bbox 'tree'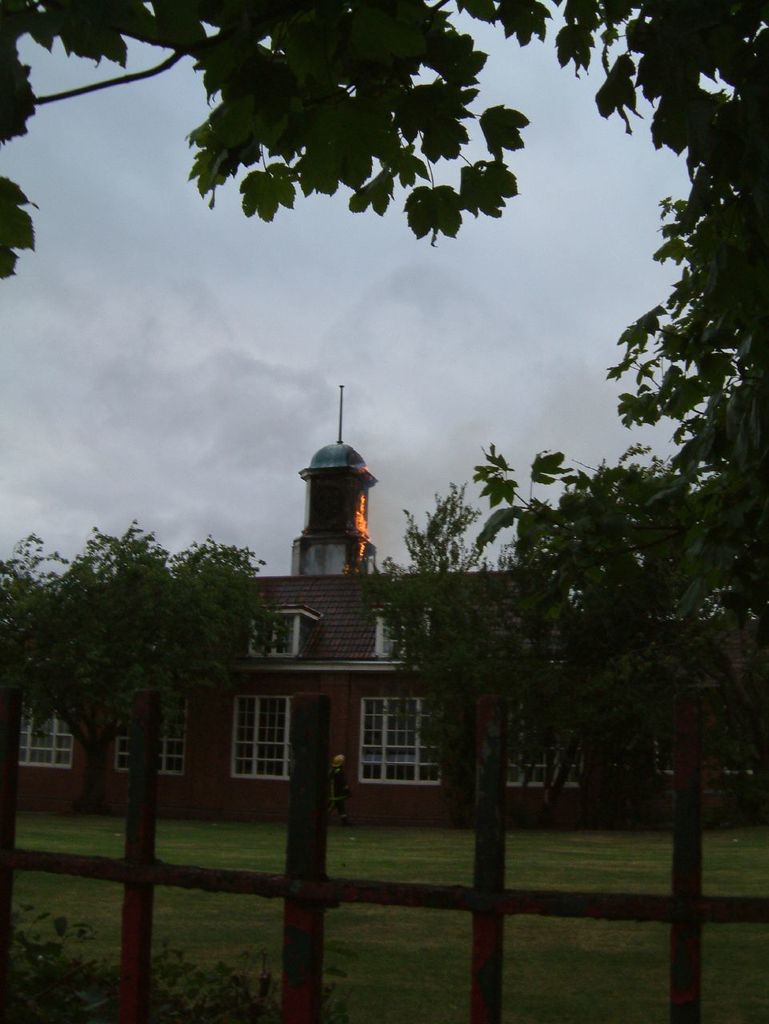
BBox(0, 0, 767, 508)
